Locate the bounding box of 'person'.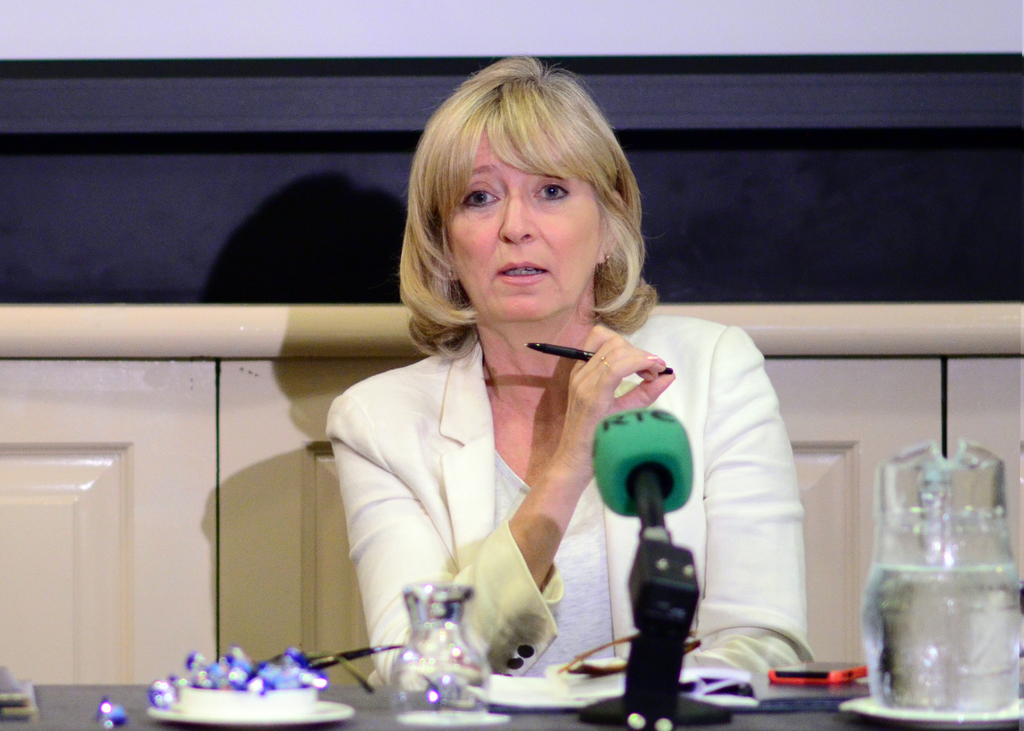
Bounding box: [left=261, top=100, right=775, bottom=702].
